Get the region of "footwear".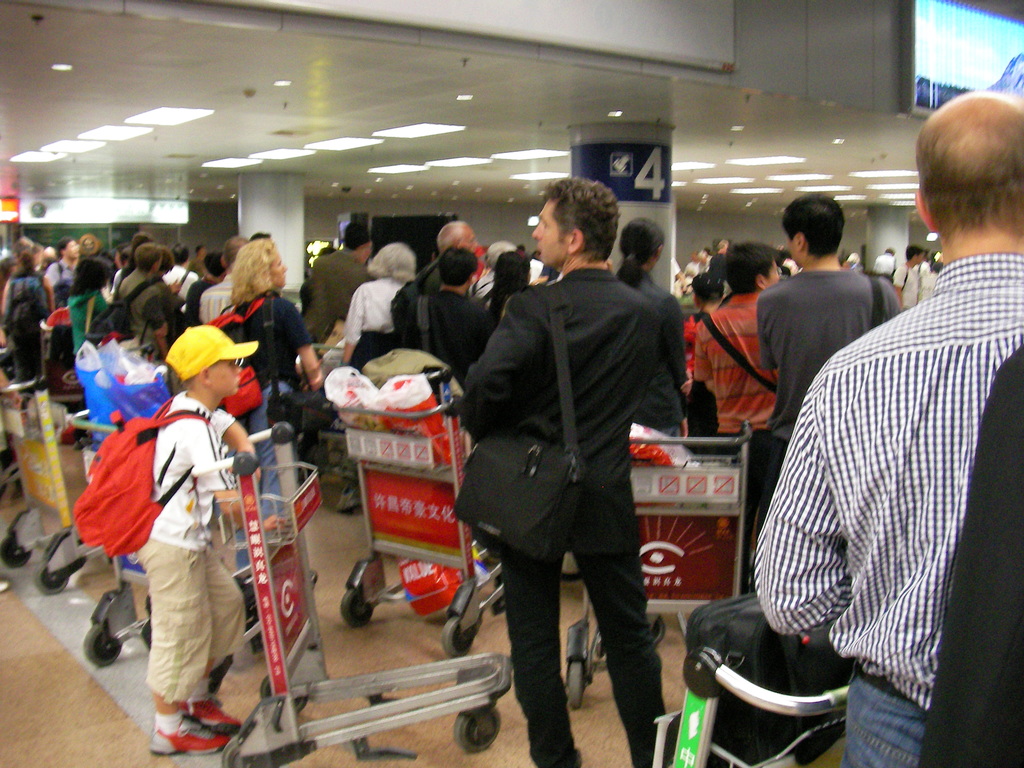
186:698:243:739.
